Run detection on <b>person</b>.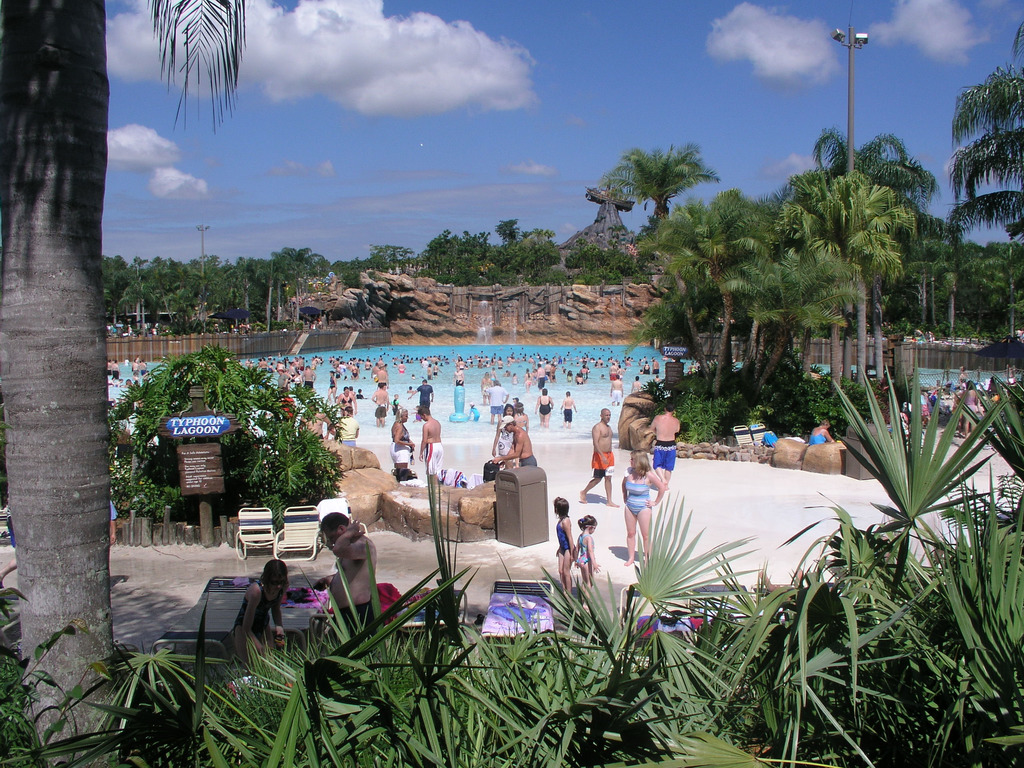
Result: Rect(532, 387, 554, 430).
